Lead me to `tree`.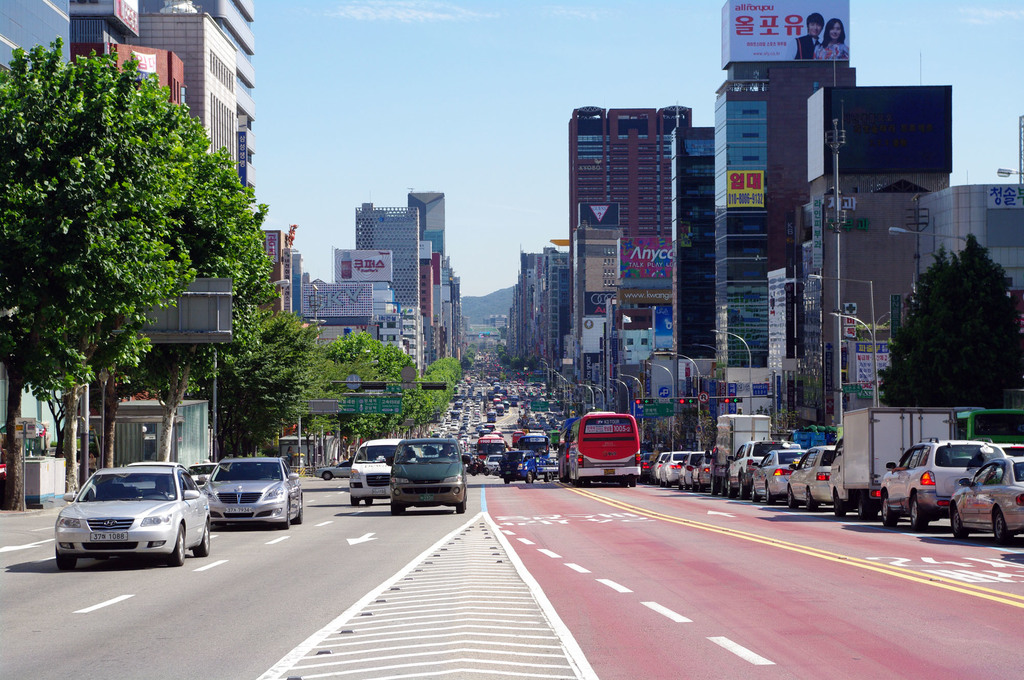
Lead to {"left": 413, "top": 380, "right": 442, "bottom": 414}.
